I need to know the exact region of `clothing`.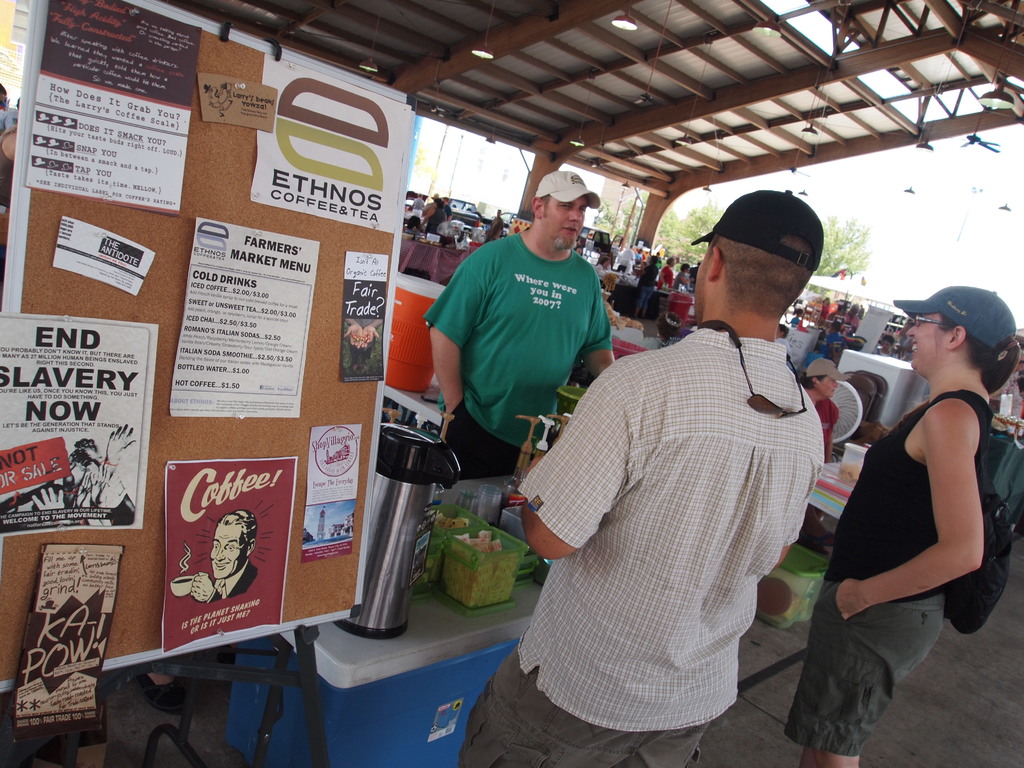
Region: BBox(821, 332, 844, 358).
